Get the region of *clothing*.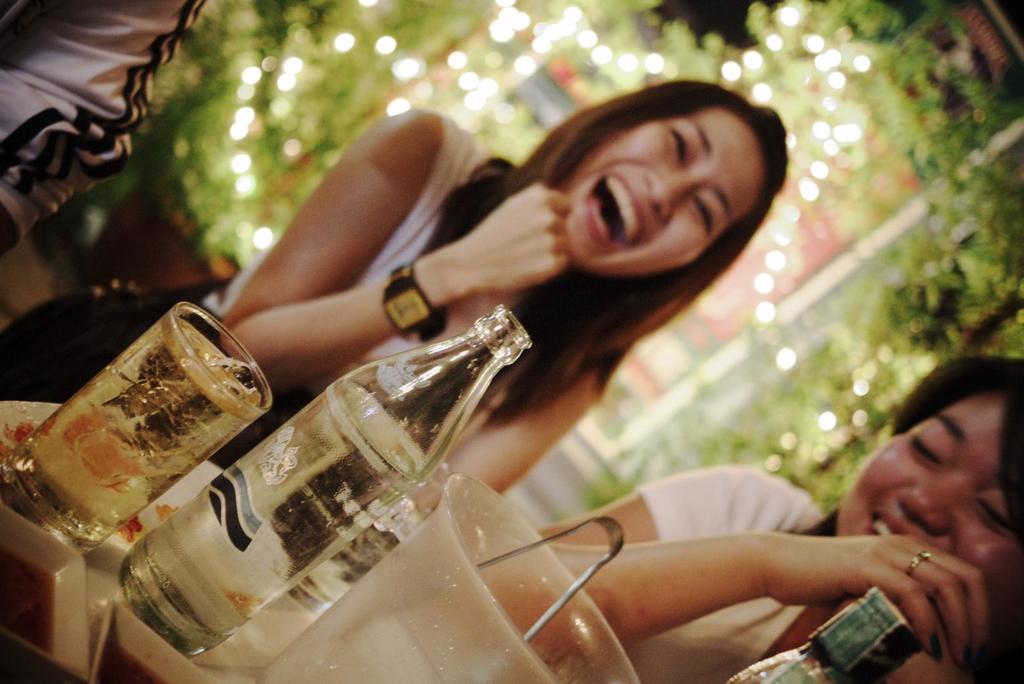
BBox(0, 0, 214, 252).
